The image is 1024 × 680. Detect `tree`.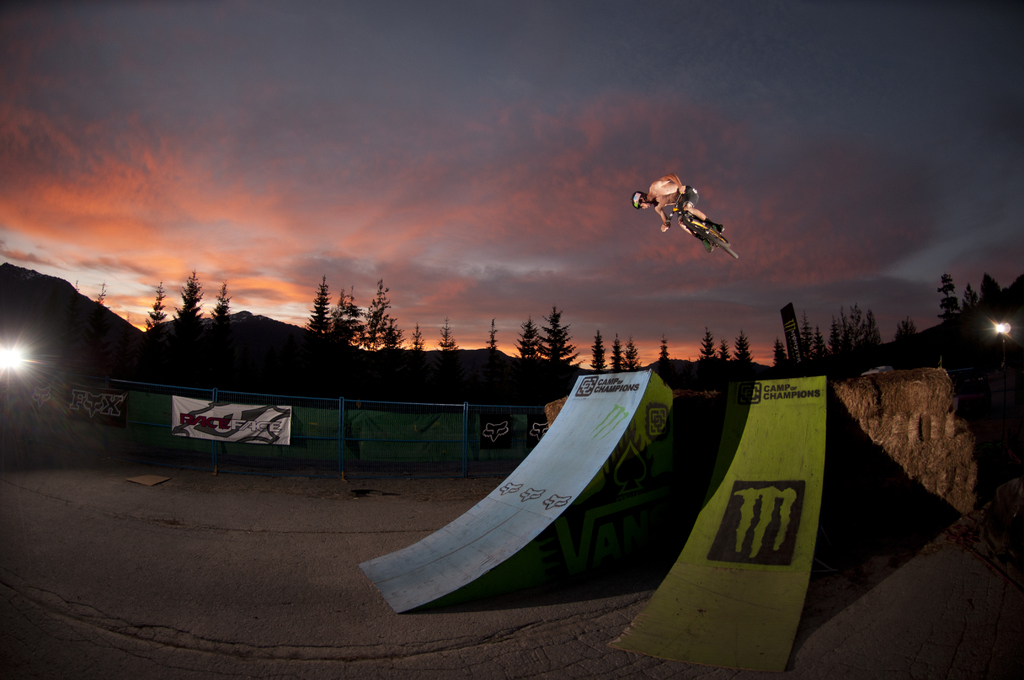
Detection: {"left": 659, "top": 334, "right": 678, "bottom": 361}.
